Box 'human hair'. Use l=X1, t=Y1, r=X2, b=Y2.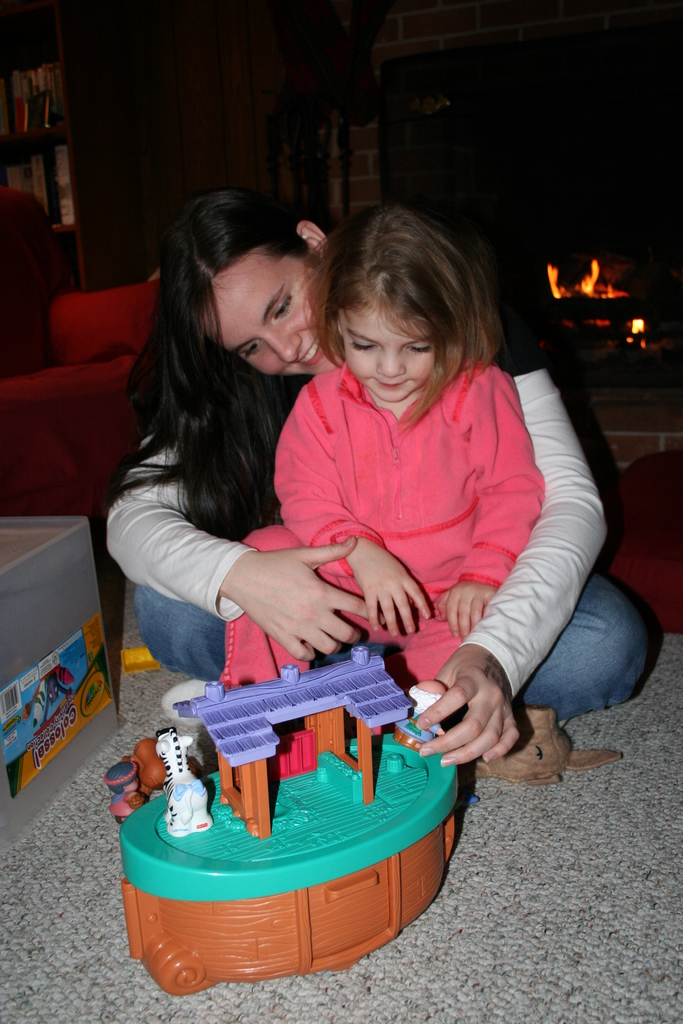
l=99, t=211, r=324, b=541.
